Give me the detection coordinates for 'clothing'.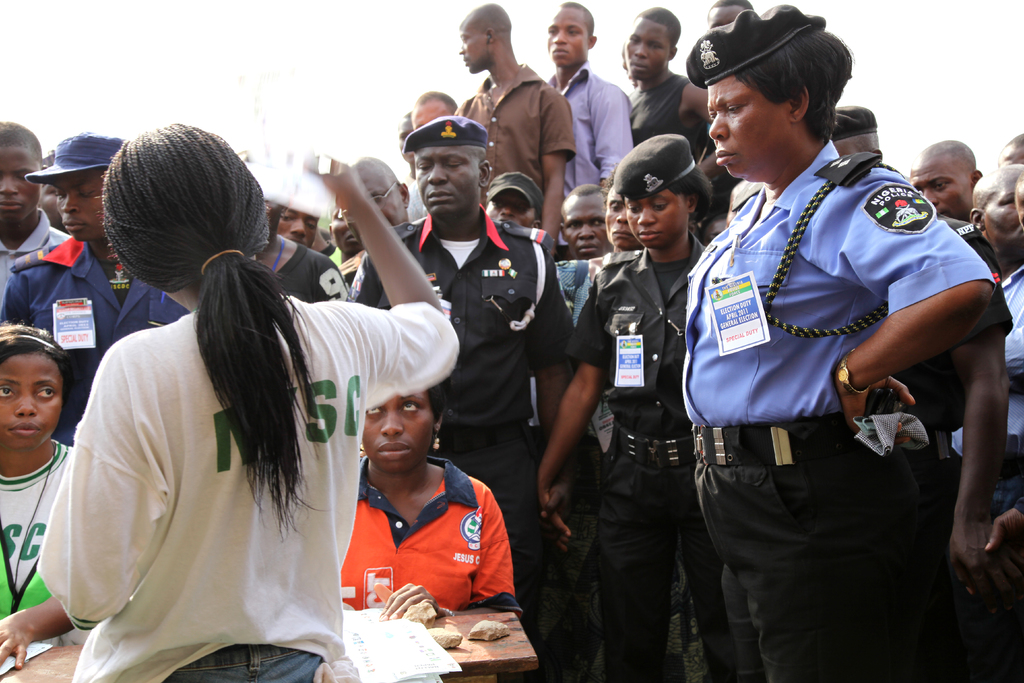
x1=36, y1=250, x2=424, y2=663.
